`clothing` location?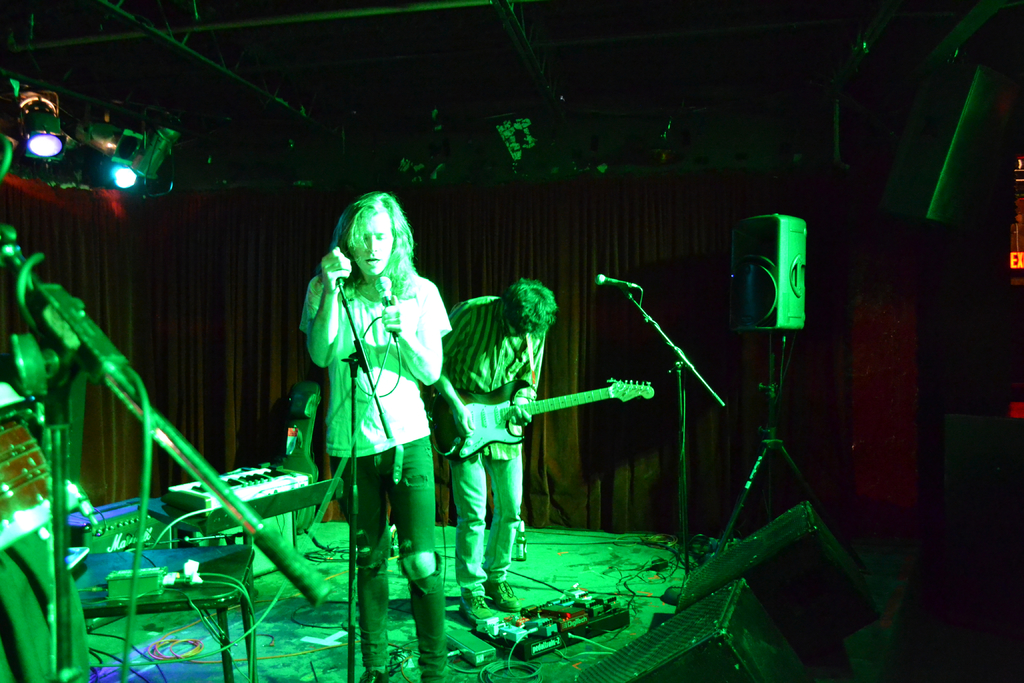
431 291 550 597
